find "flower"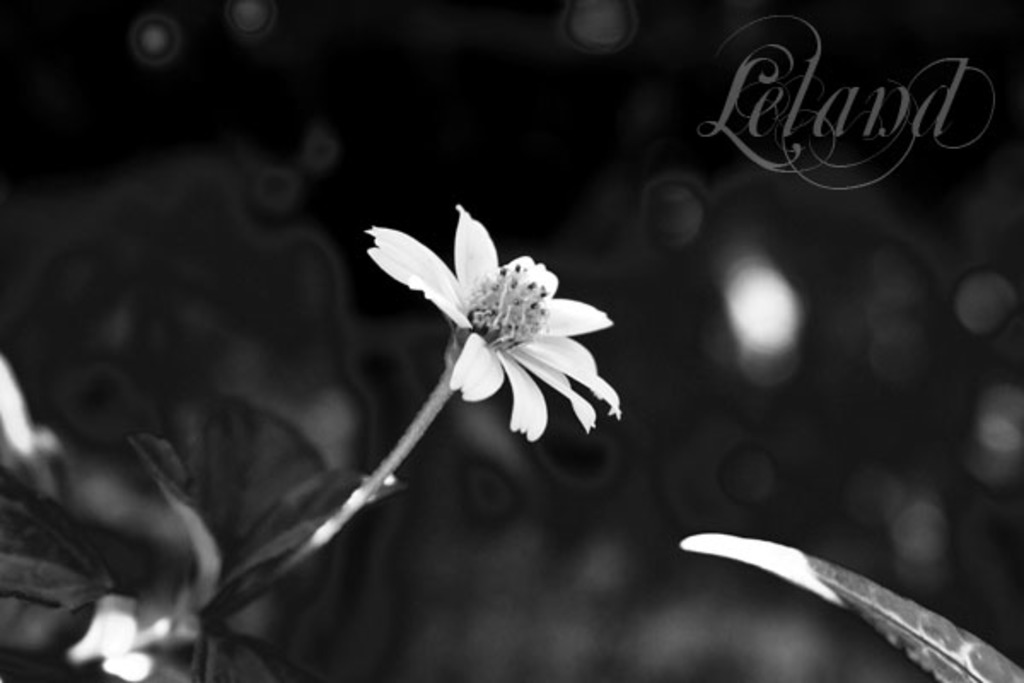
locate(362, 190, 643, 456)
